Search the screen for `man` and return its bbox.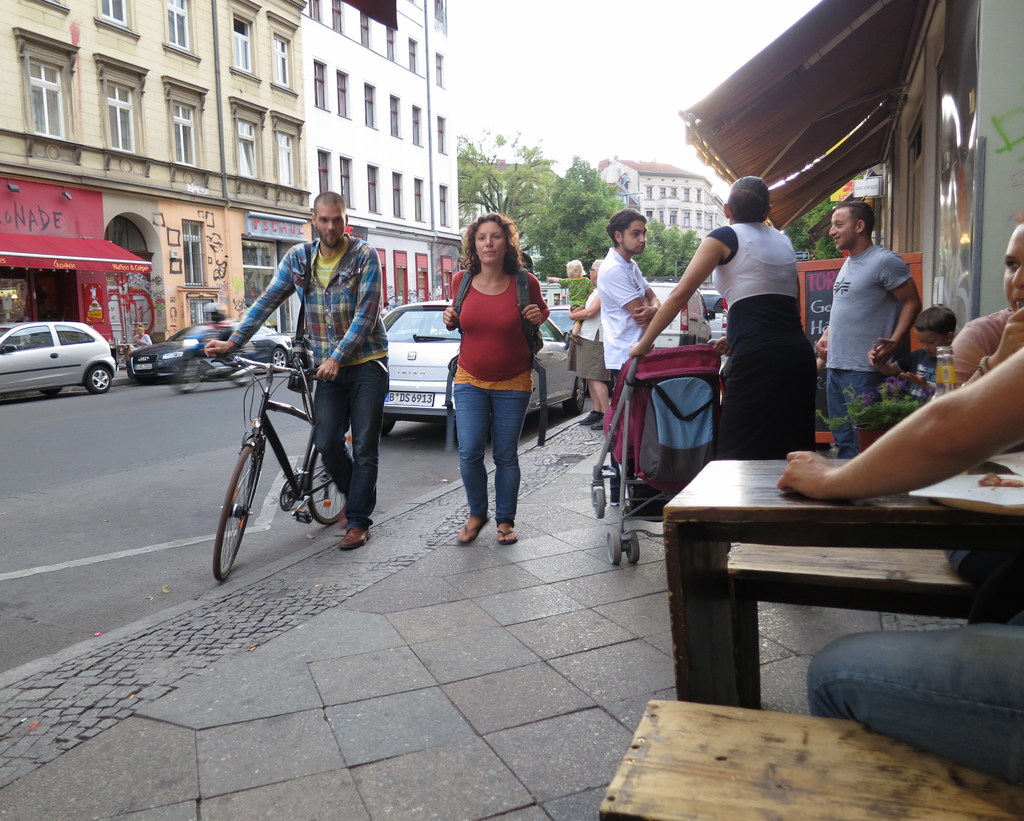
Found: [595, 210, 661, 506].
